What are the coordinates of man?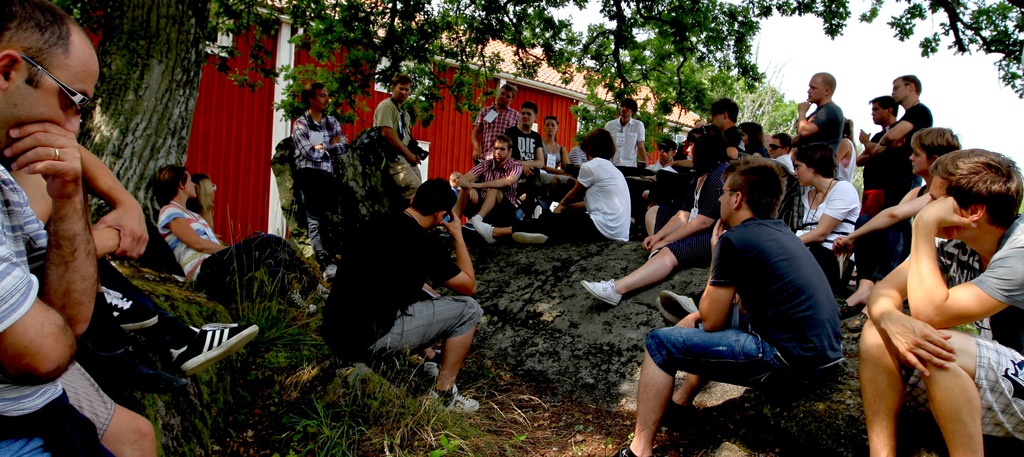
box=[76, 255, 263, 386].
